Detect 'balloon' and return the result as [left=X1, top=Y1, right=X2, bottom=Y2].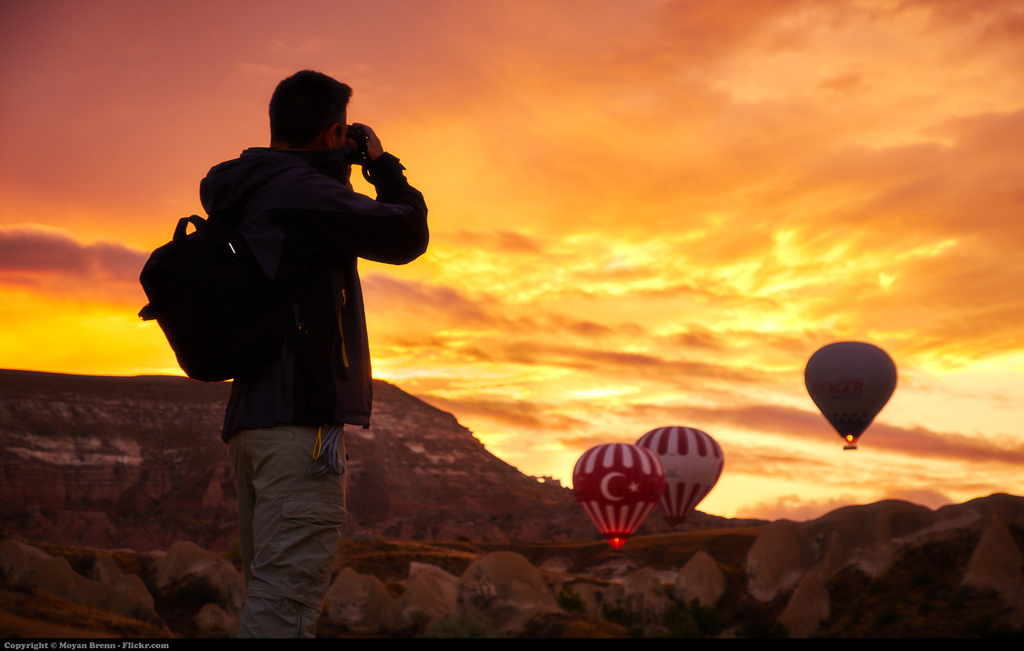
[left=636, top=420, right=724, bottom=526].
